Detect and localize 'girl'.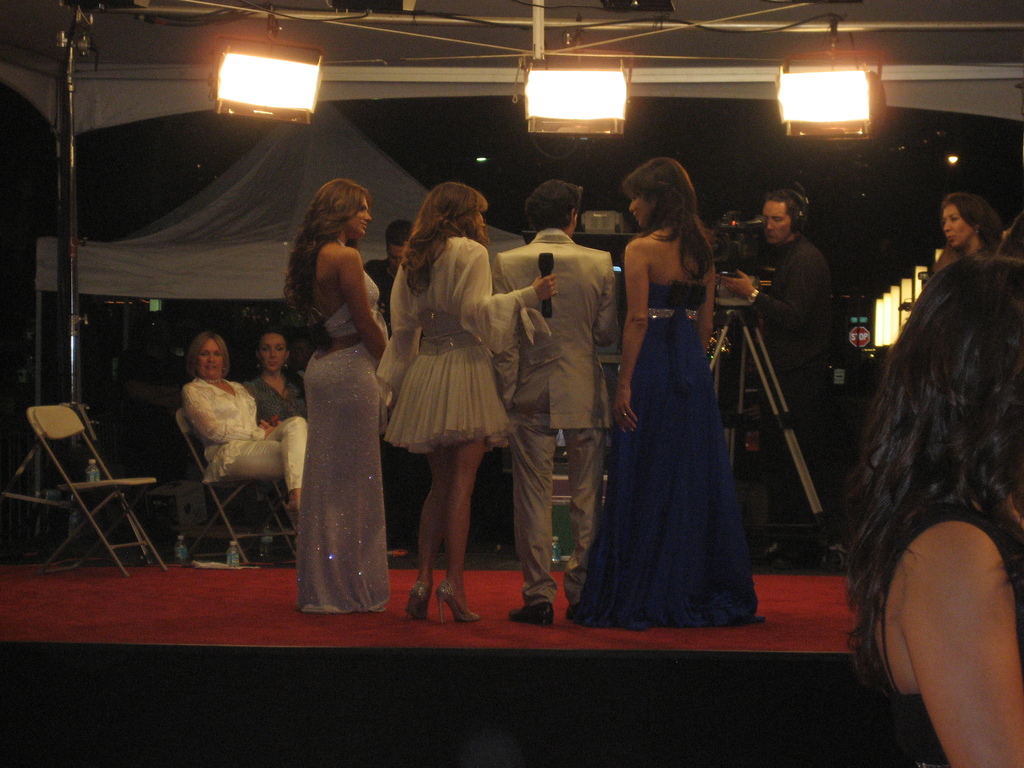
Localized at region(562, 151, 770, 613).
